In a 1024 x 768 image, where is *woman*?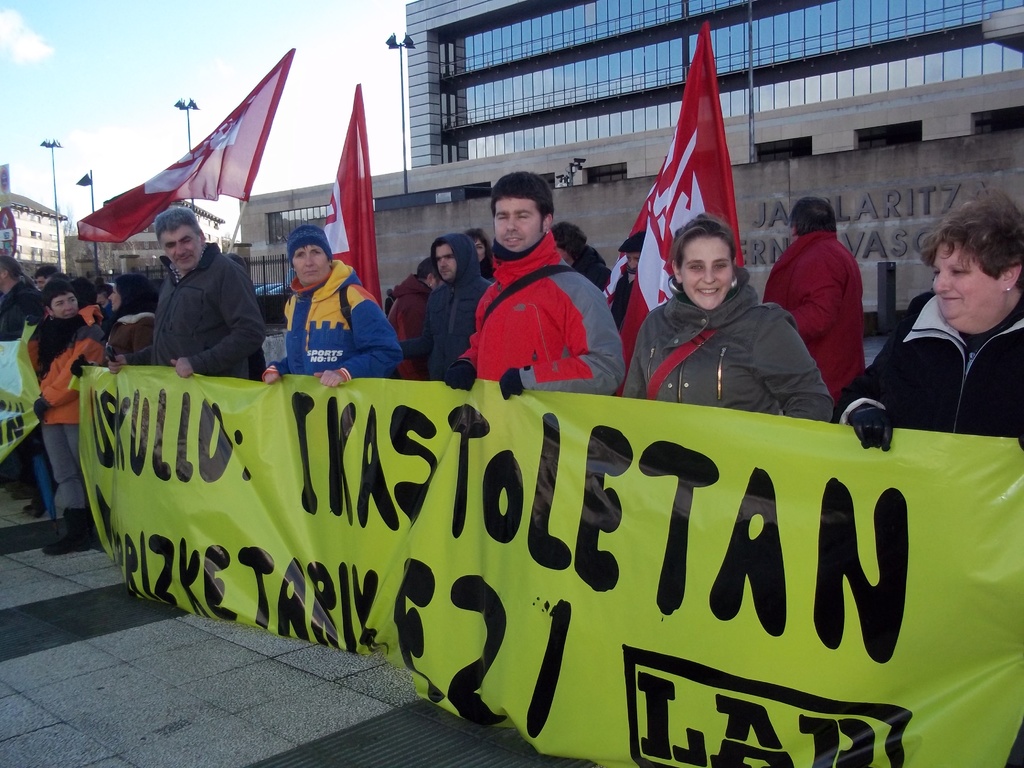
[254,223,408,397].
